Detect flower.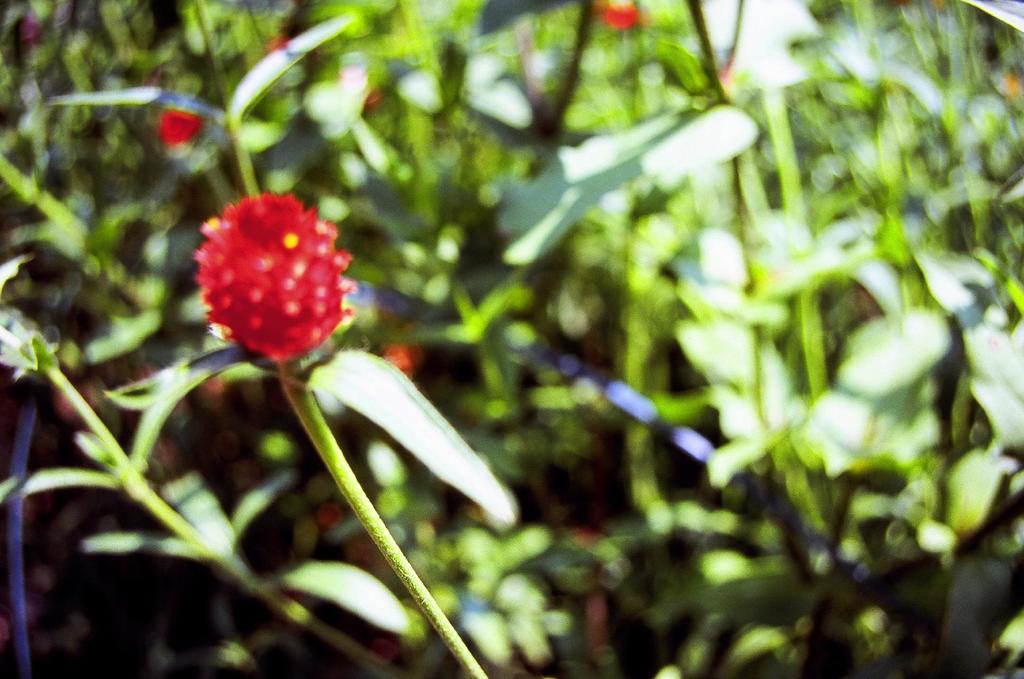
Detected at {"x1": 266, "y1": 35, "x2": 287, "y2": 53}.
